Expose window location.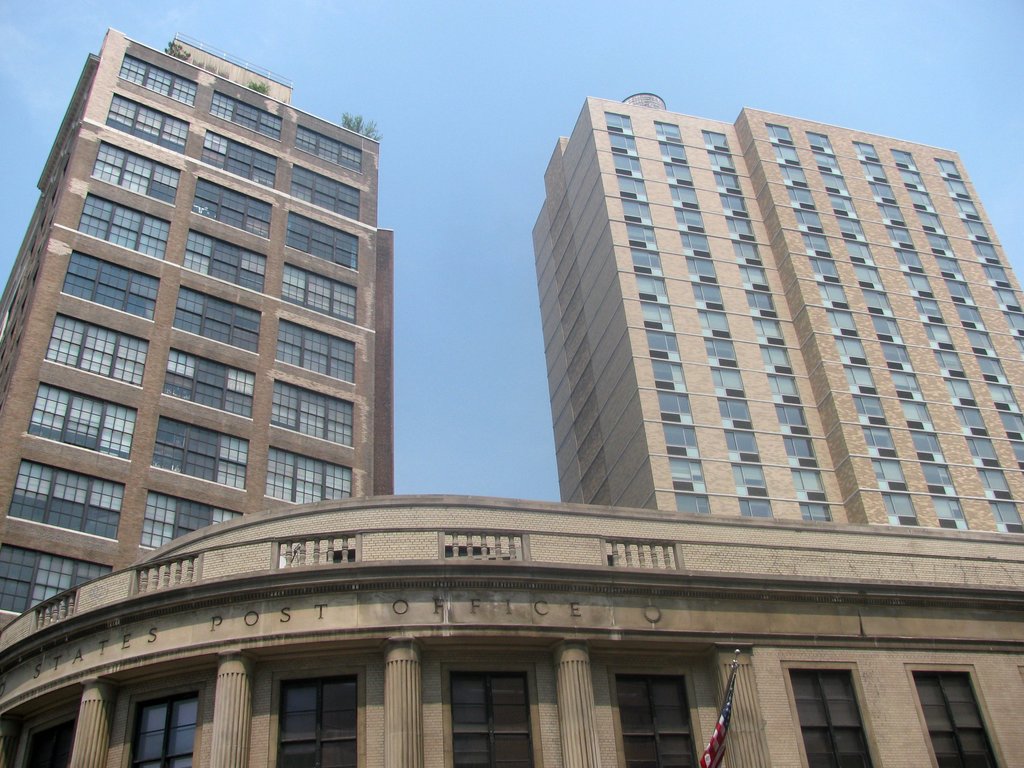
Exposed at bbox=[693, 279, 724, 309].
